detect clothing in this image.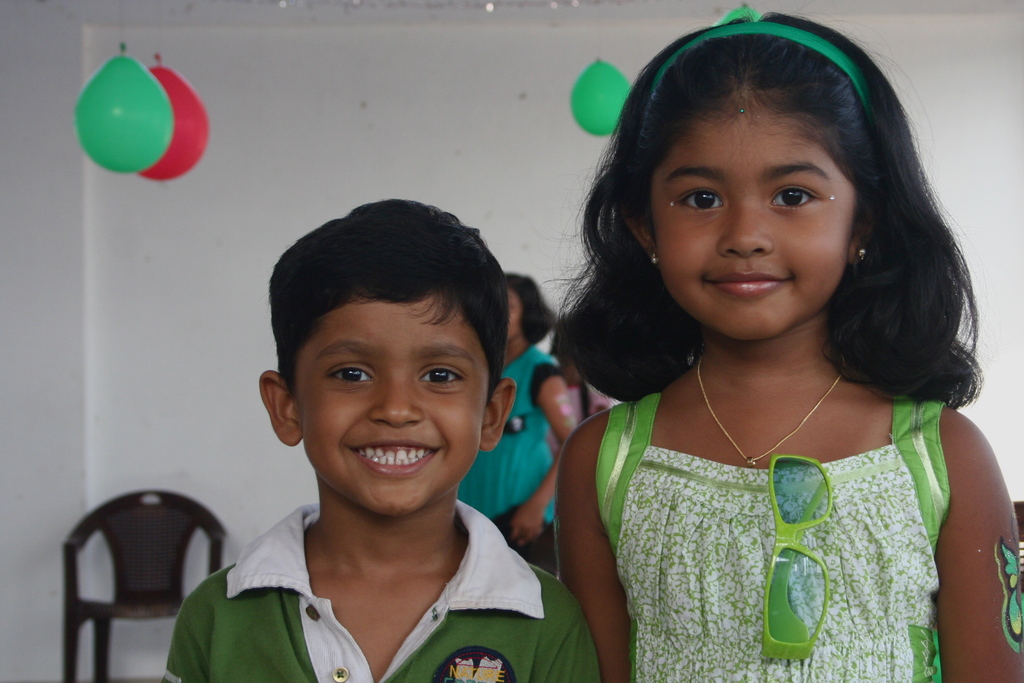
Detection: box=[165, 506, 601, 682].
